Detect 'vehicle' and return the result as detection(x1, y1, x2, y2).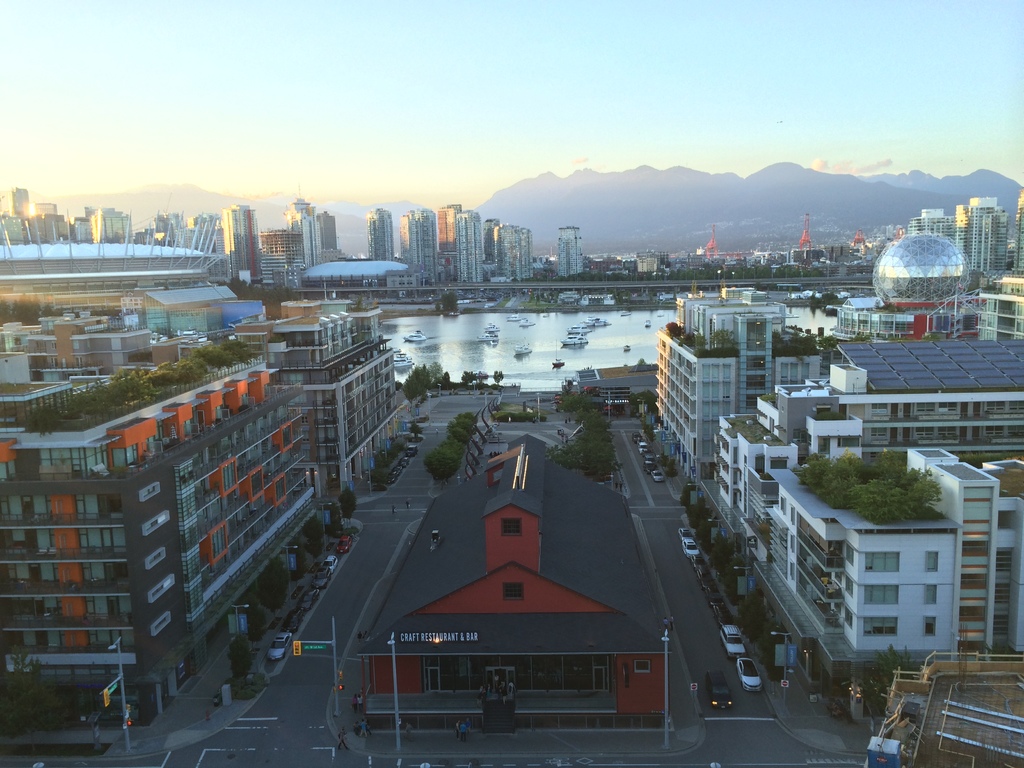
detection(563, 333, 589, 348).
